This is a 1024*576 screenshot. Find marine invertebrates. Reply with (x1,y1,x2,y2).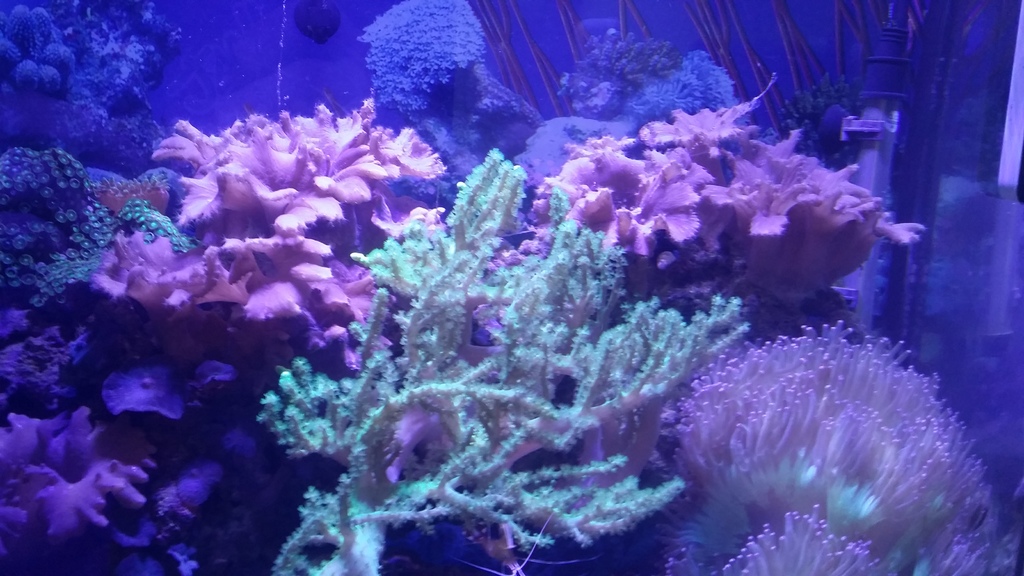
(136,81,461,261).
